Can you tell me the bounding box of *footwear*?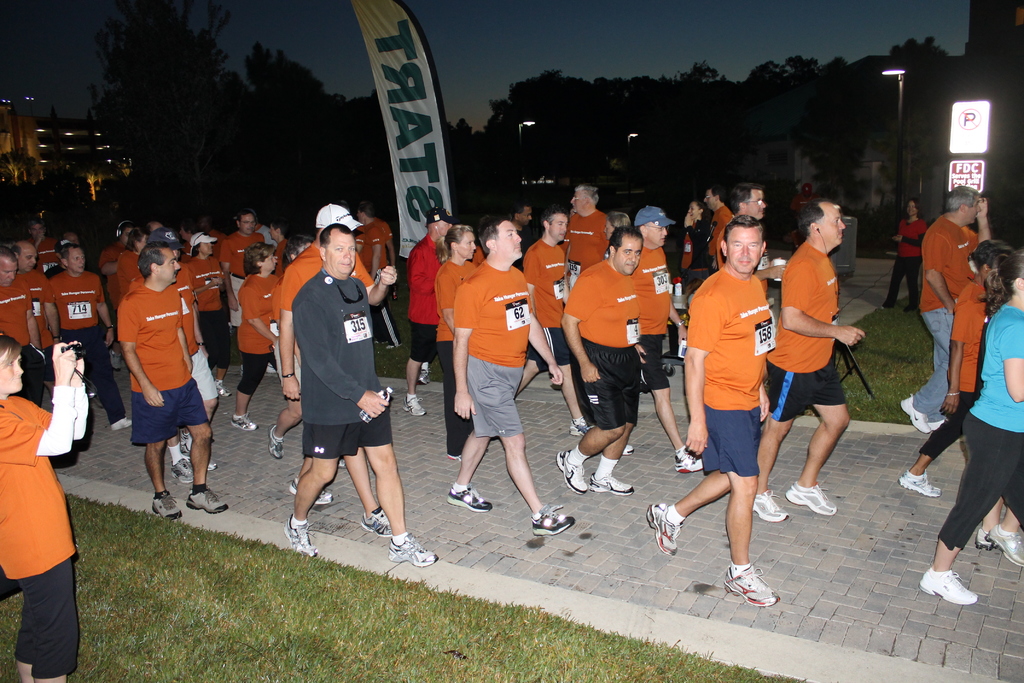
897:467:942:493.
